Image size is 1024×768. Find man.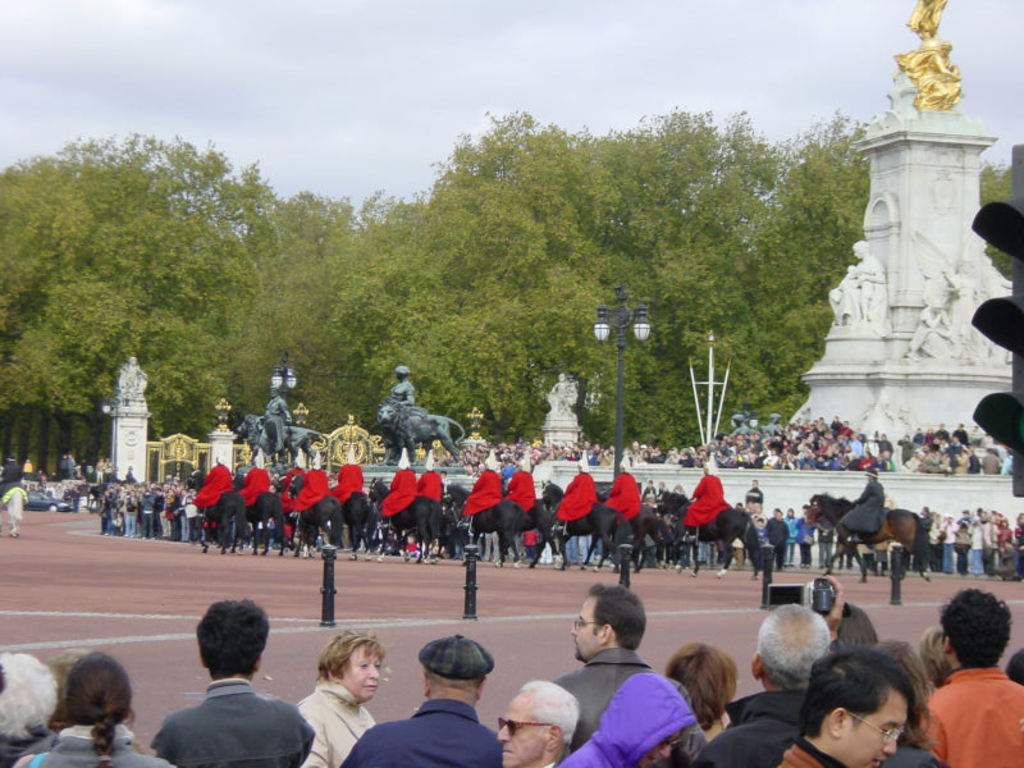
select_region(549, 581, 659, 760).
